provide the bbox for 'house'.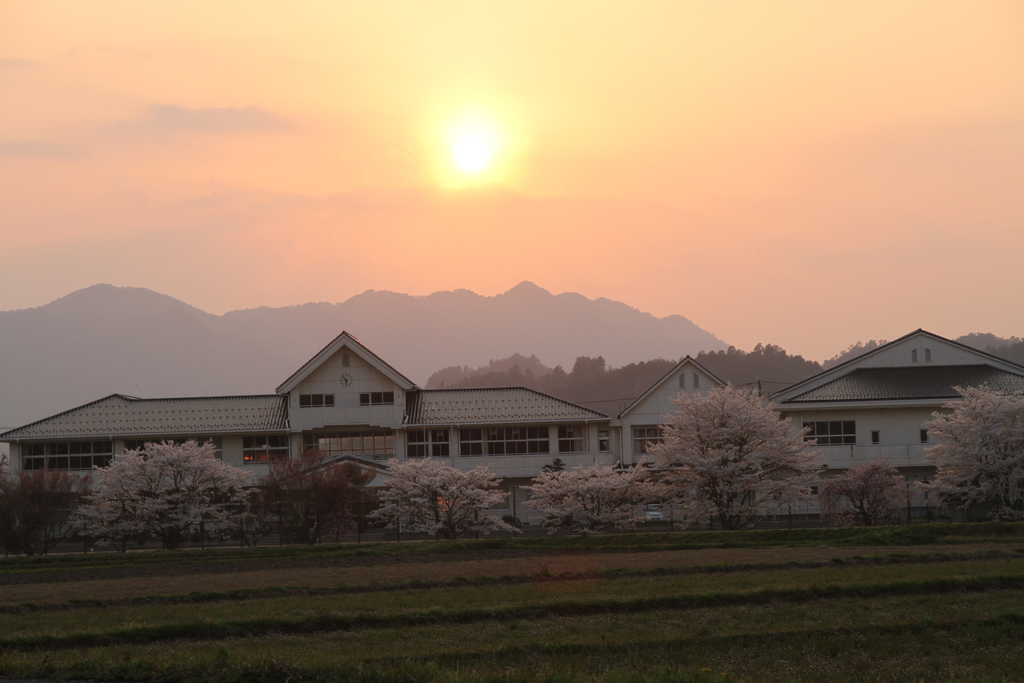
<box>610,340,748,468</box>.
